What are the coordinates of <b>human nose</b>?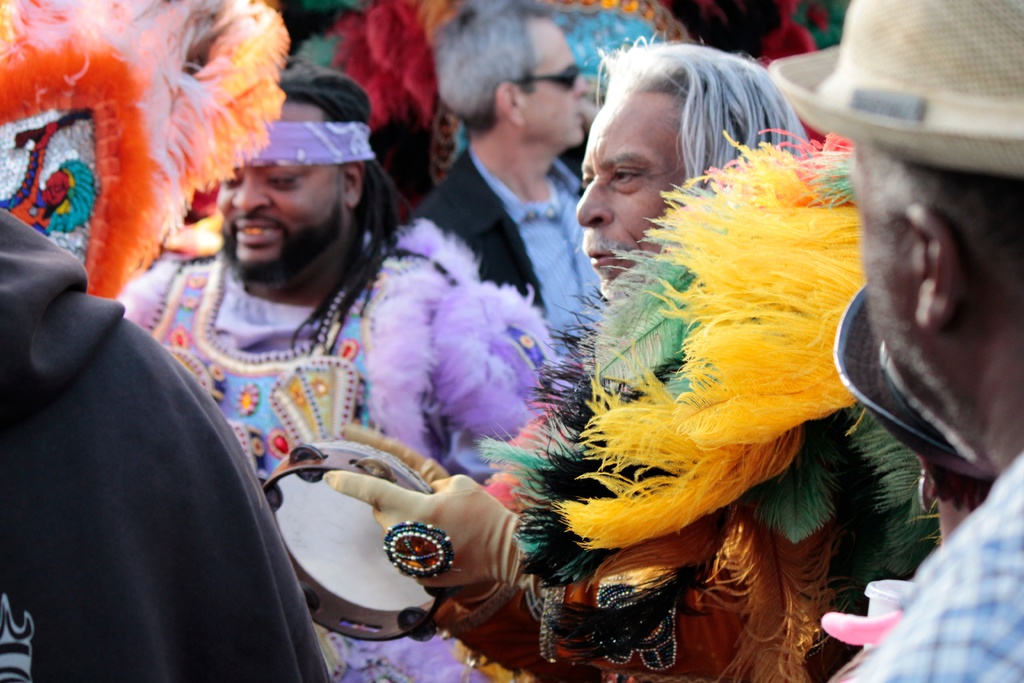
rect(230, 173, 273, 210).
